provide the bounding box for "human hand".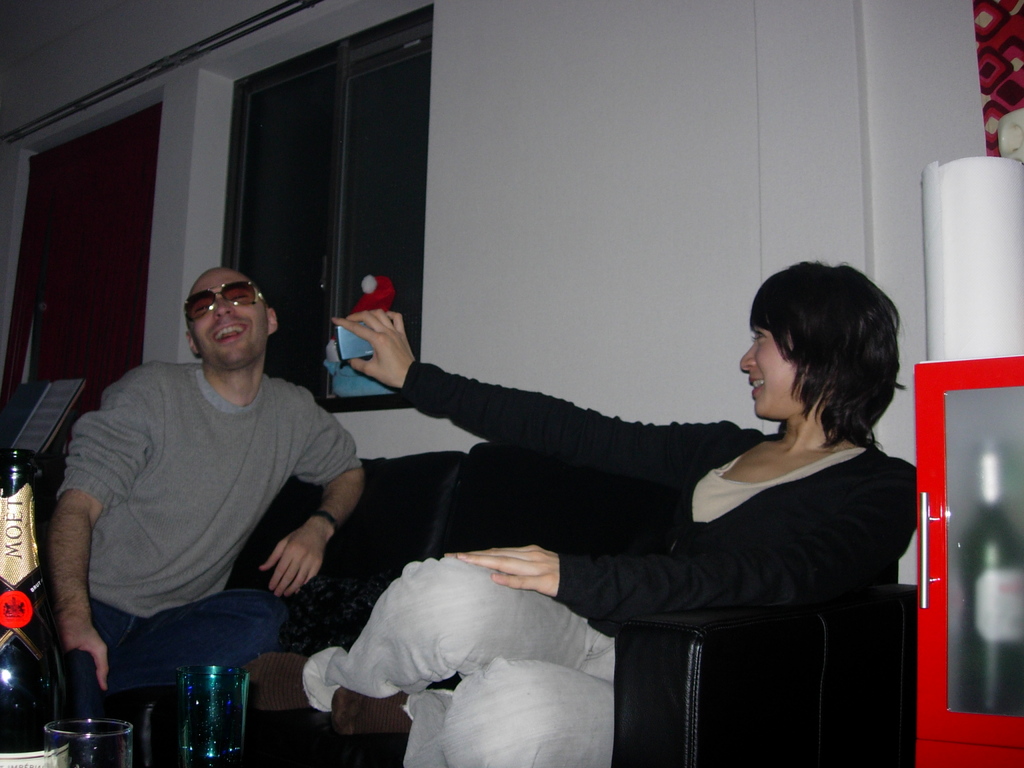
Rect(59, 621, 112, 694).
